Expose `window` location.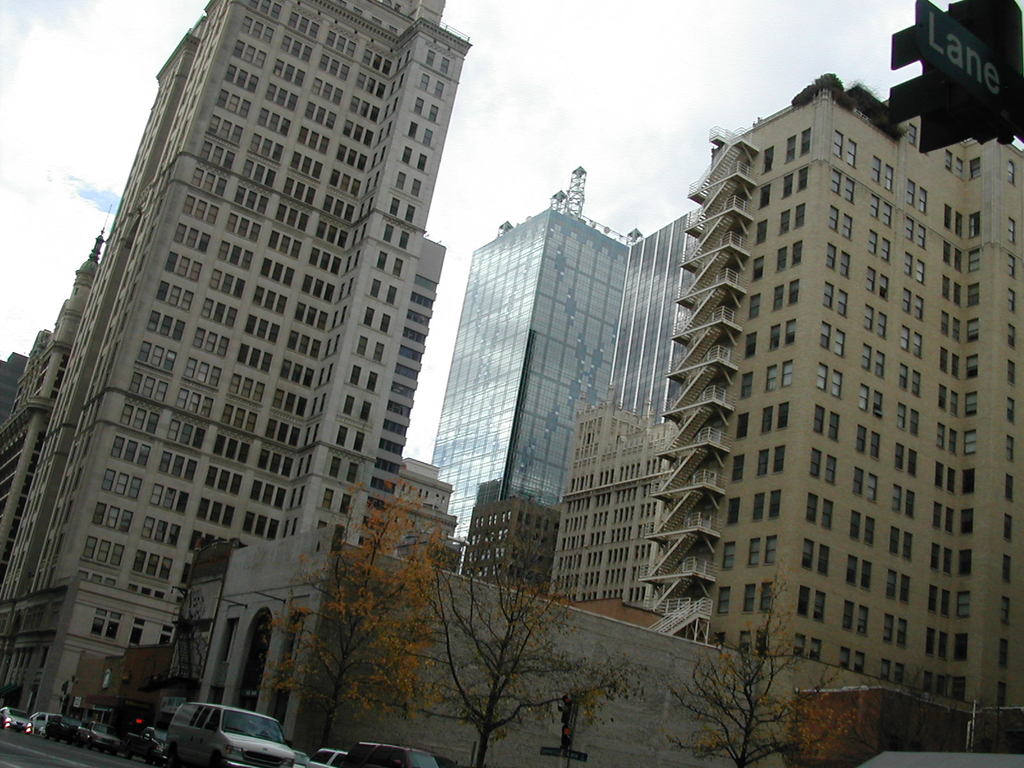
Exposed at 965/156/988/180.
